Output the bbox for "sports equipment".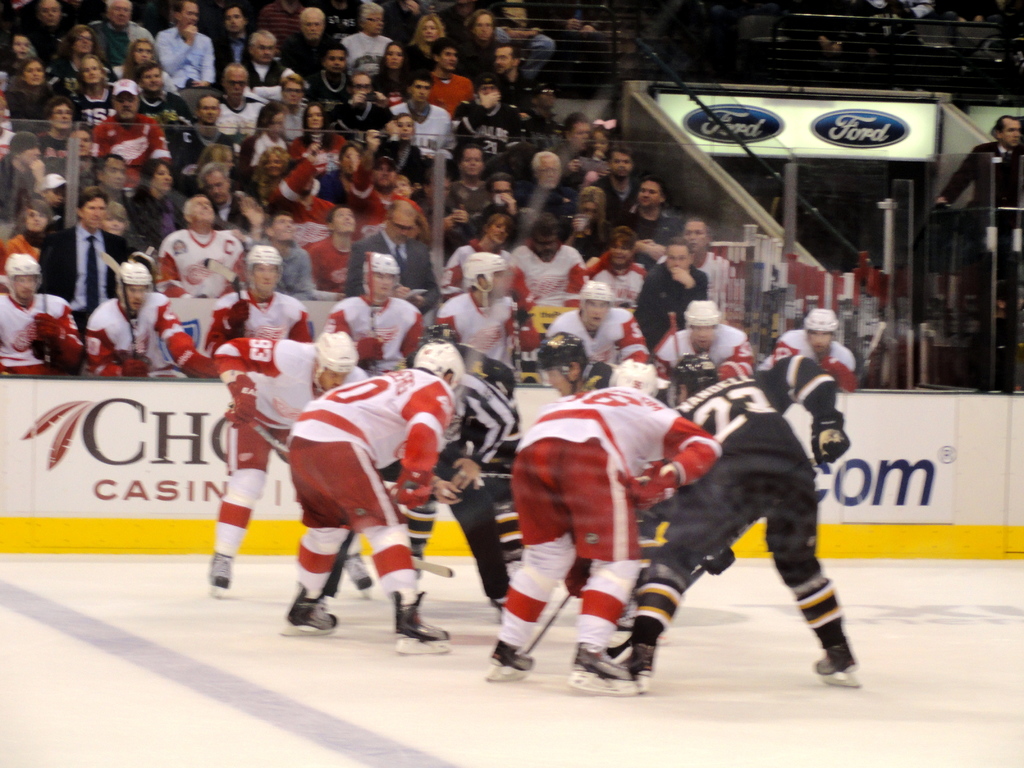
483,641,536,679.
